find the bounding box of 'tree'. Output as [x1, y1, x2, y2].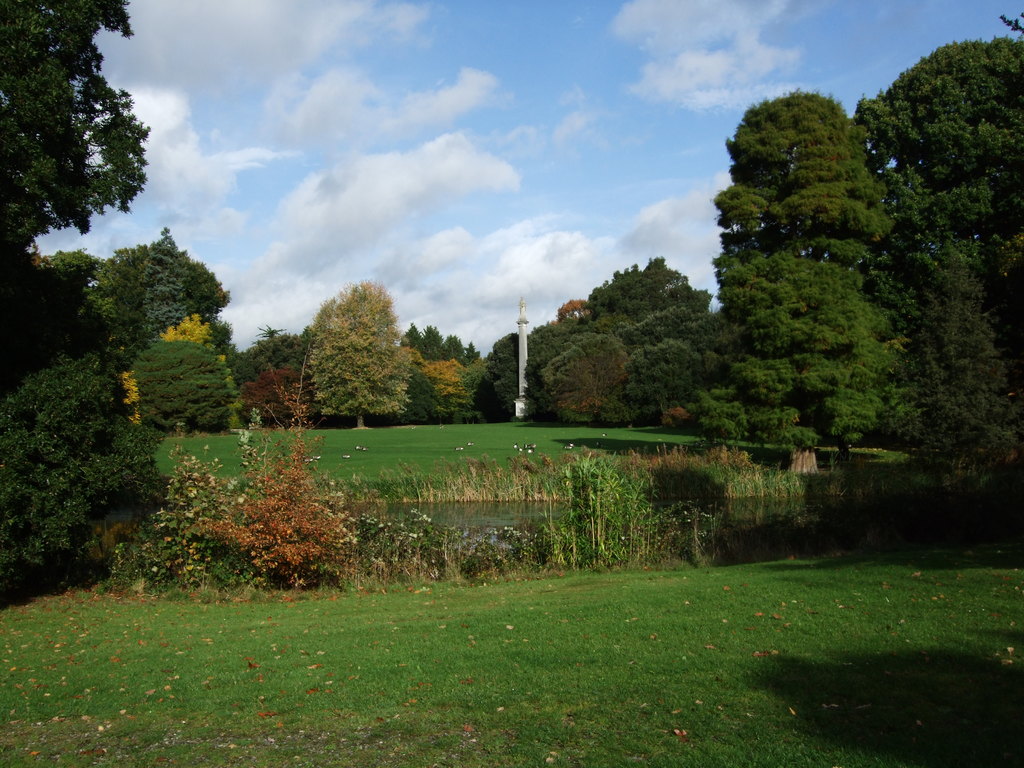
[401, 352, 487, 421].
